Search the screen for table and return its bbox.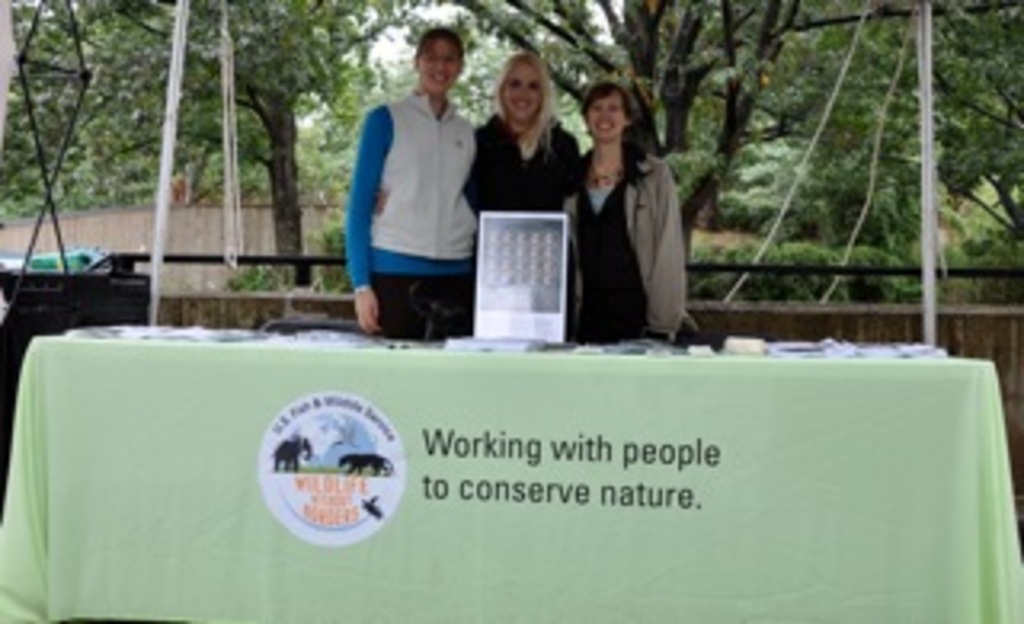
Found: Rect(0, 307, 1011, 614).
